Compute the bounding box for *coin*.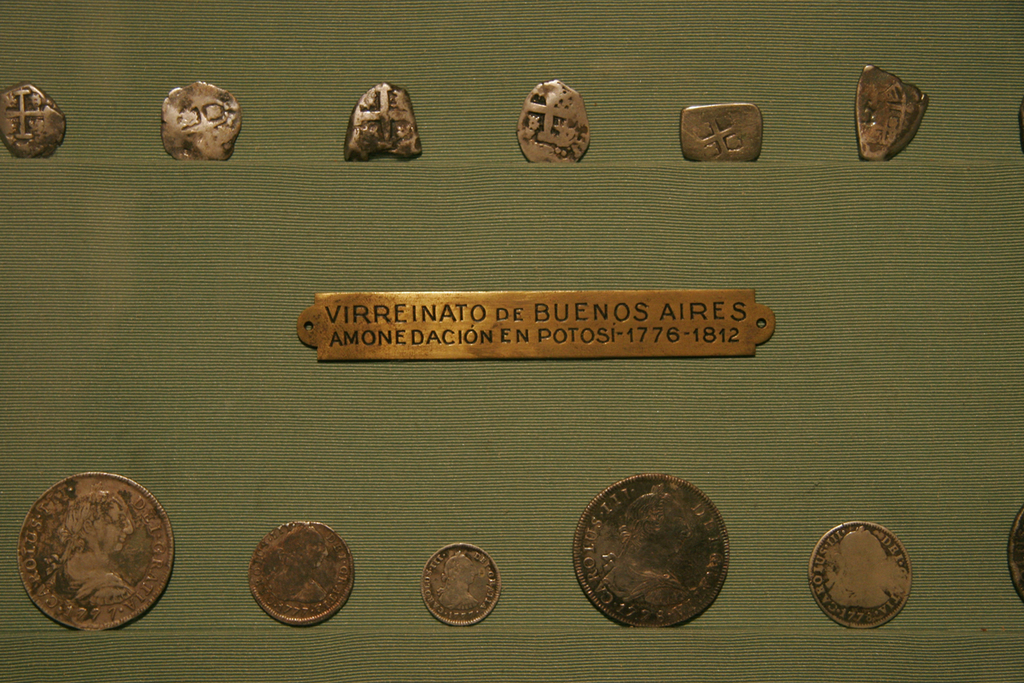
box(858, 64, 931, 165).
